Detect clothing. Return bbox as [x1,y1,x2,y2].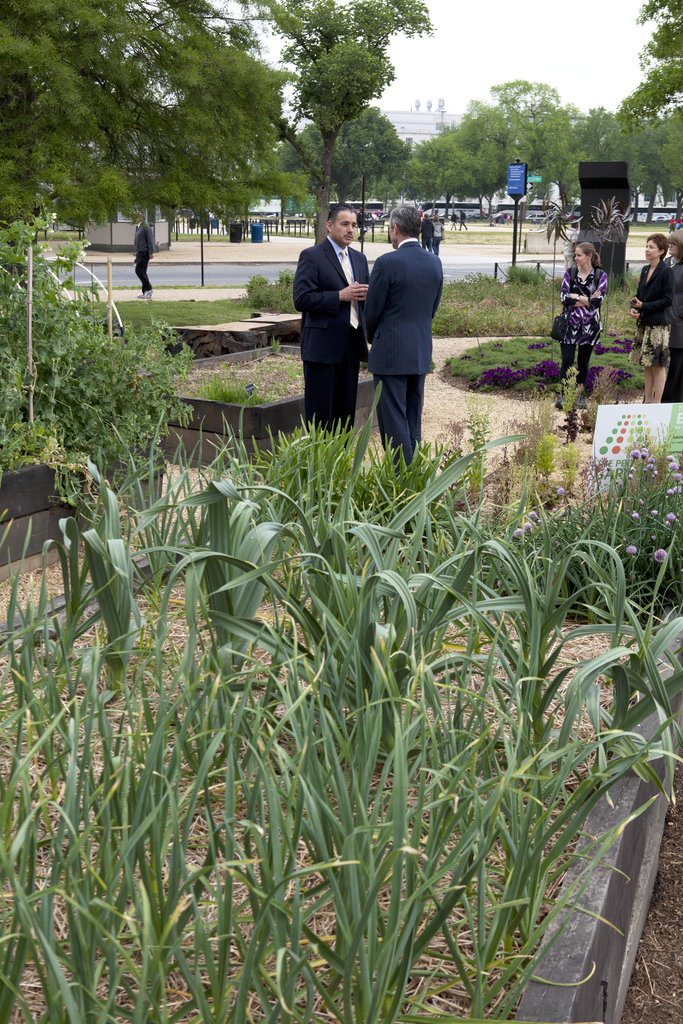
[675,218,682,229].
